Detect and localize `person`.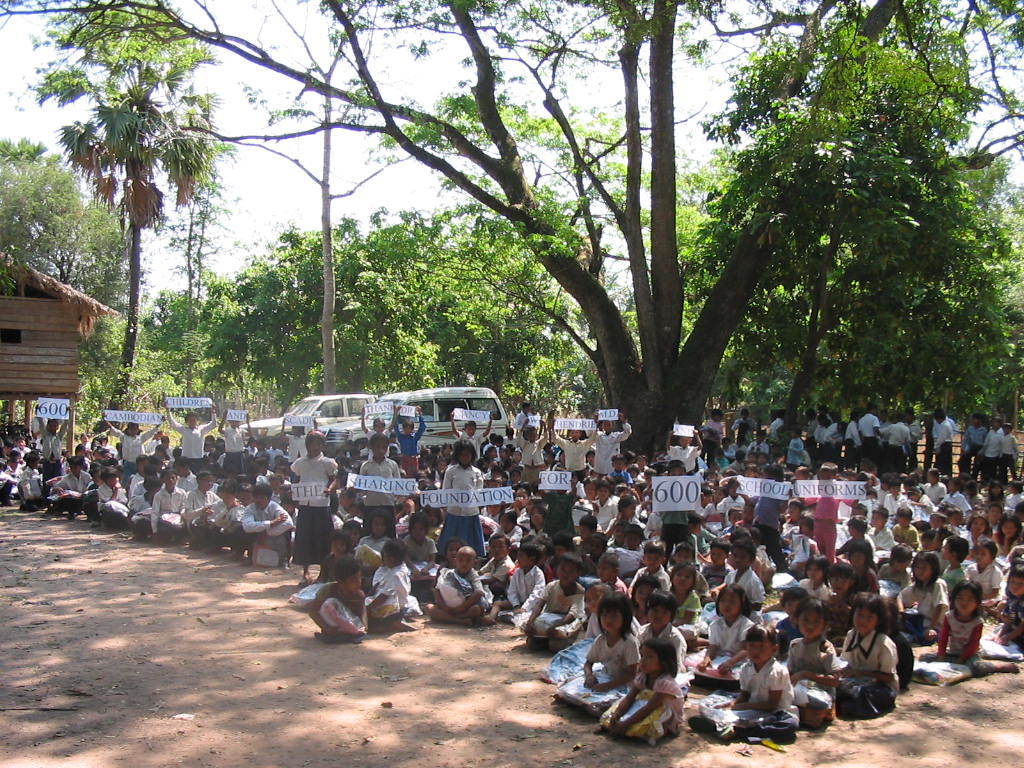
Localized at pyautogui.locateOnScreen(889, 550, 955, 647).
